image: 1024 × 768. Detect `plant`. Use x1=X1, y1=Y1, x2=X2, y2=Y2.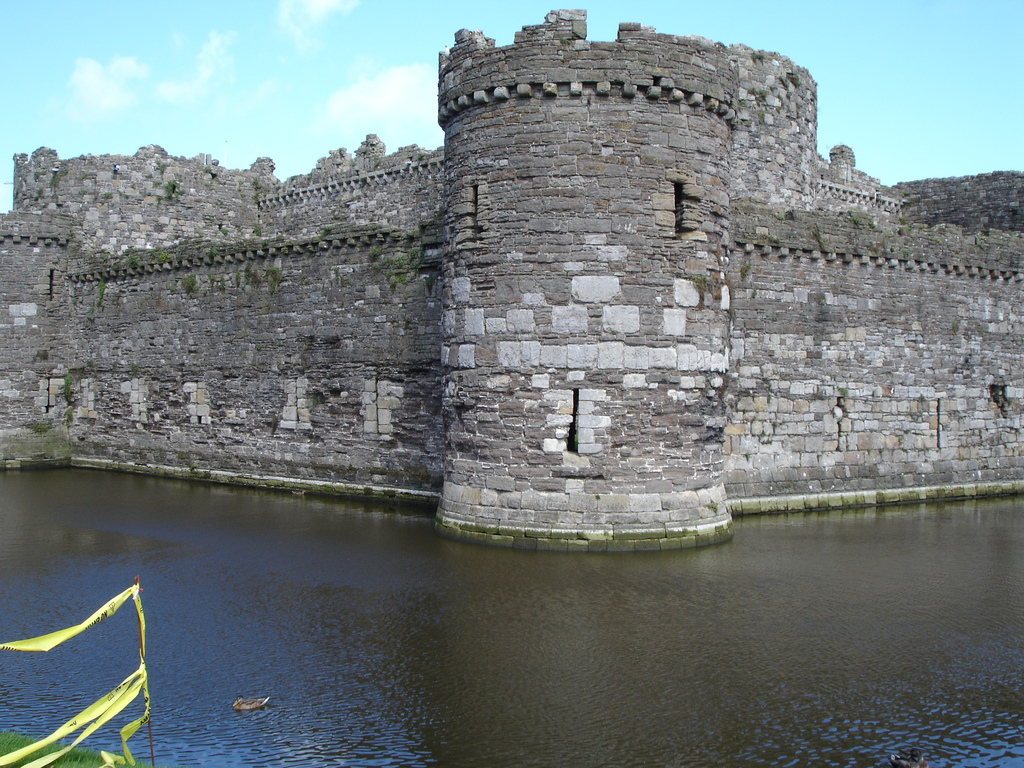
x1=268, y1=284, x2=275, y2=294.
